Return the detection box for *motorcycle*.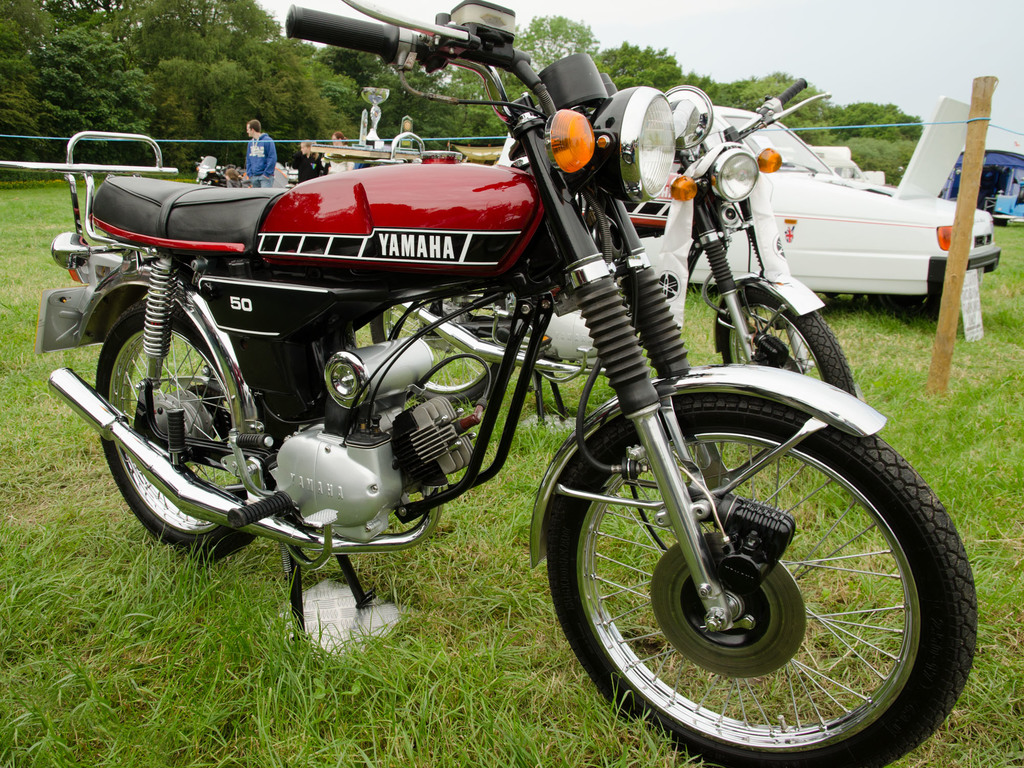
(369,79,858,429).
